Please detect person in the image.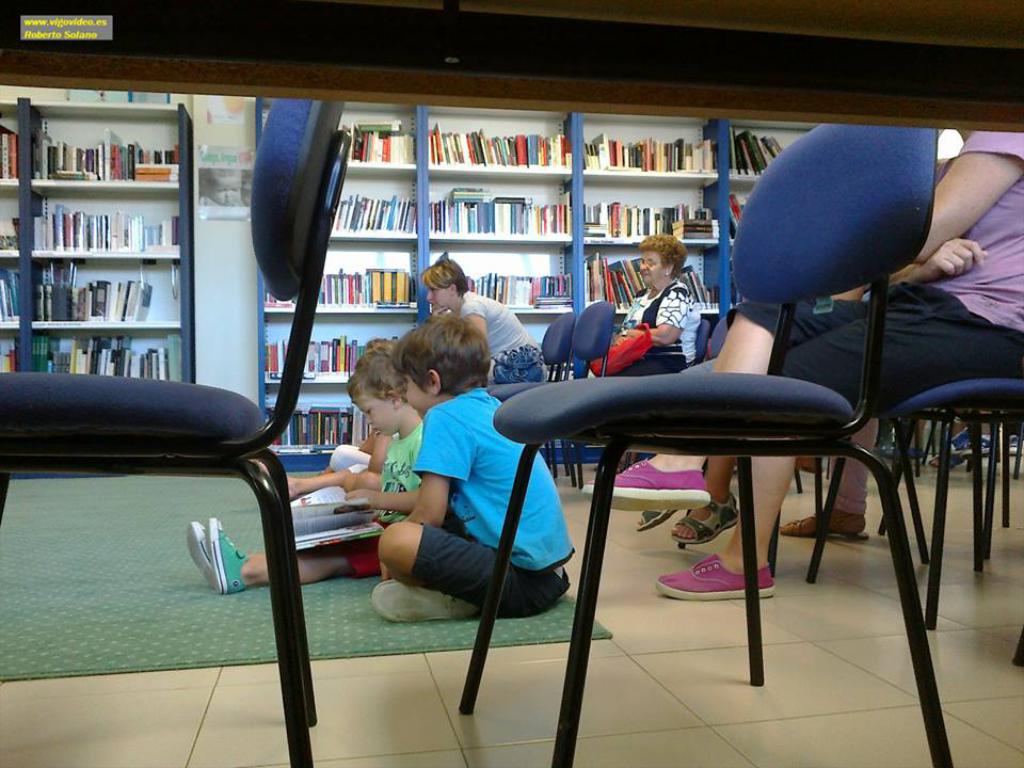
bbox=(368, 315, 582, 628).
